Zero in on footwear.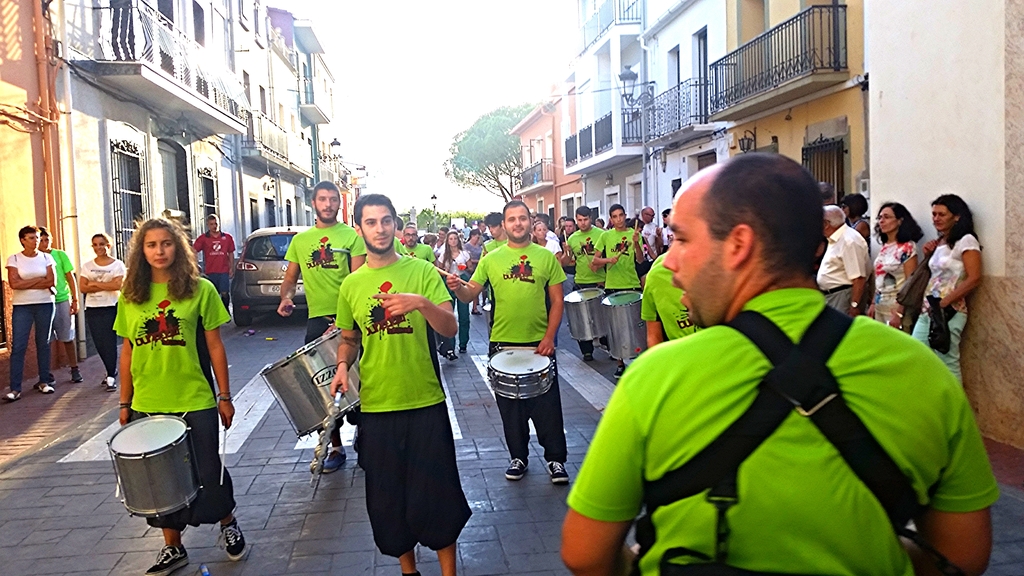
Zeroed in: (323,449,345,474).
